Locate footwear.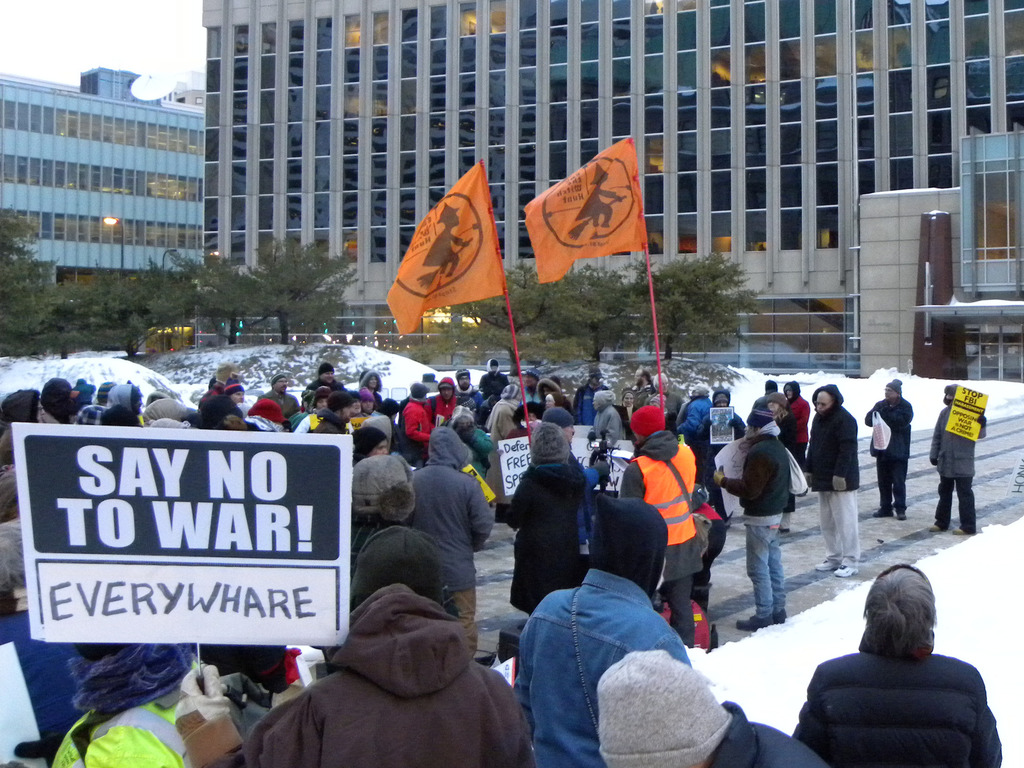
Bounding box: 952, 527, 966, 536.
